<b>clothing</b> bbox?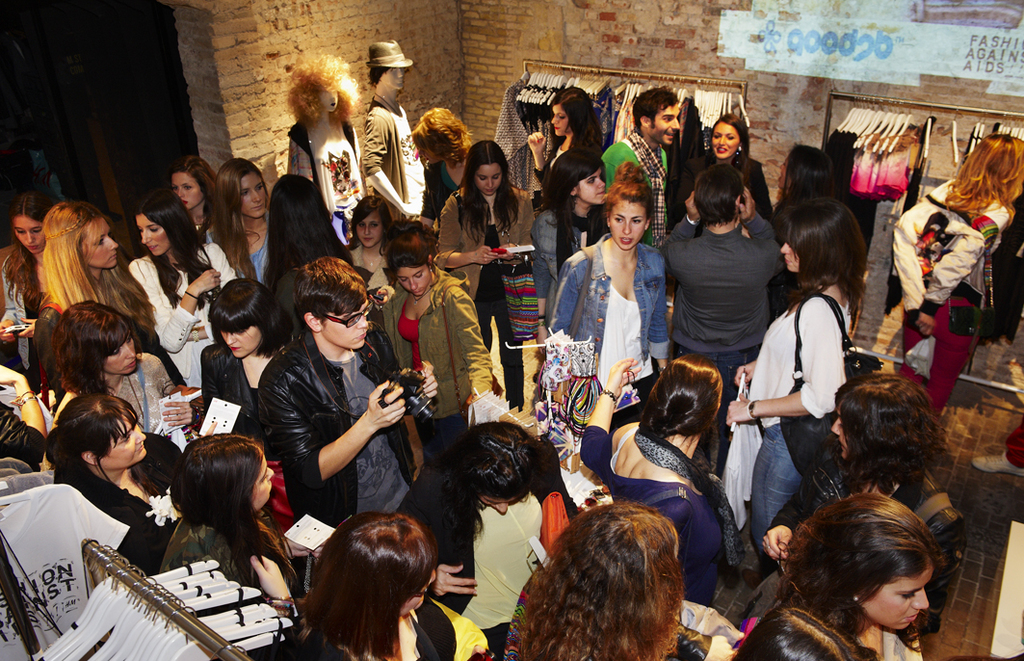
box=[51, 458, 191, 568]
